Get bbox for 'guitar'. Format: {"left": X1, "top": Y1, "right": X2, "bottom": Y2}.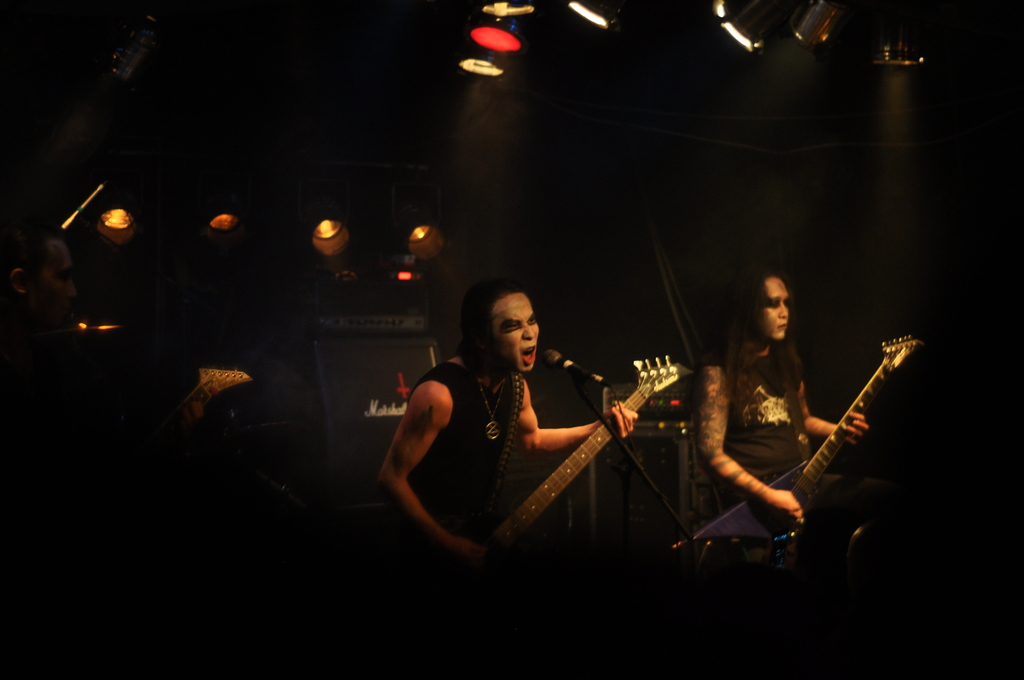
{"left": 691, "top": 334, "right": 926, "bottom": 547}.
